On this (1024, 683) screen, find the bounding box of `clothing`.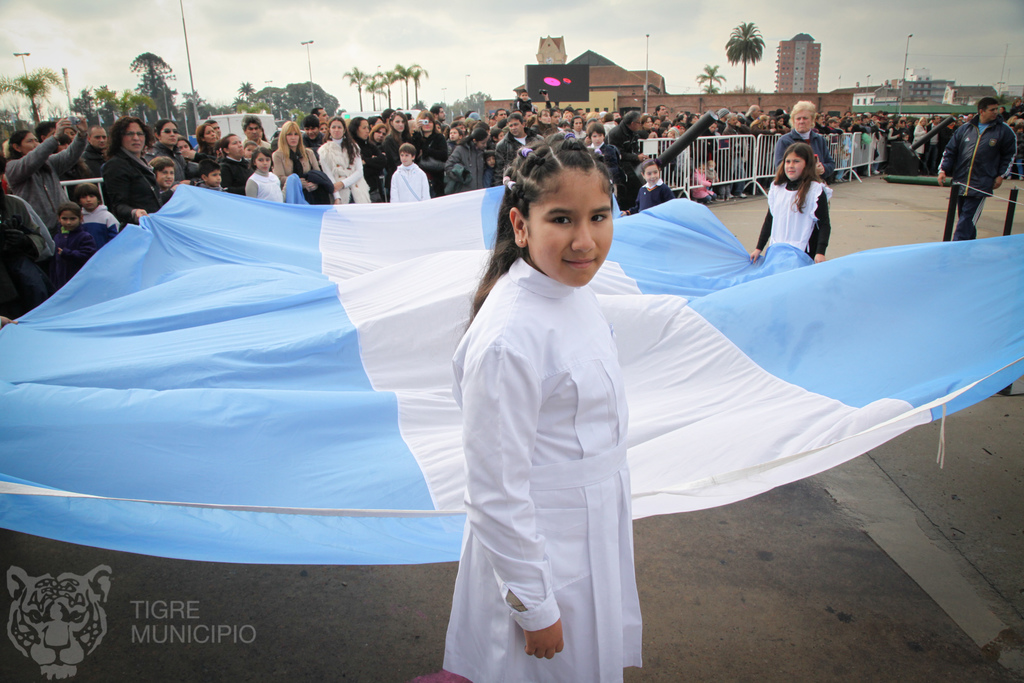
Bounding box: box(388, 161, 430, 212).
